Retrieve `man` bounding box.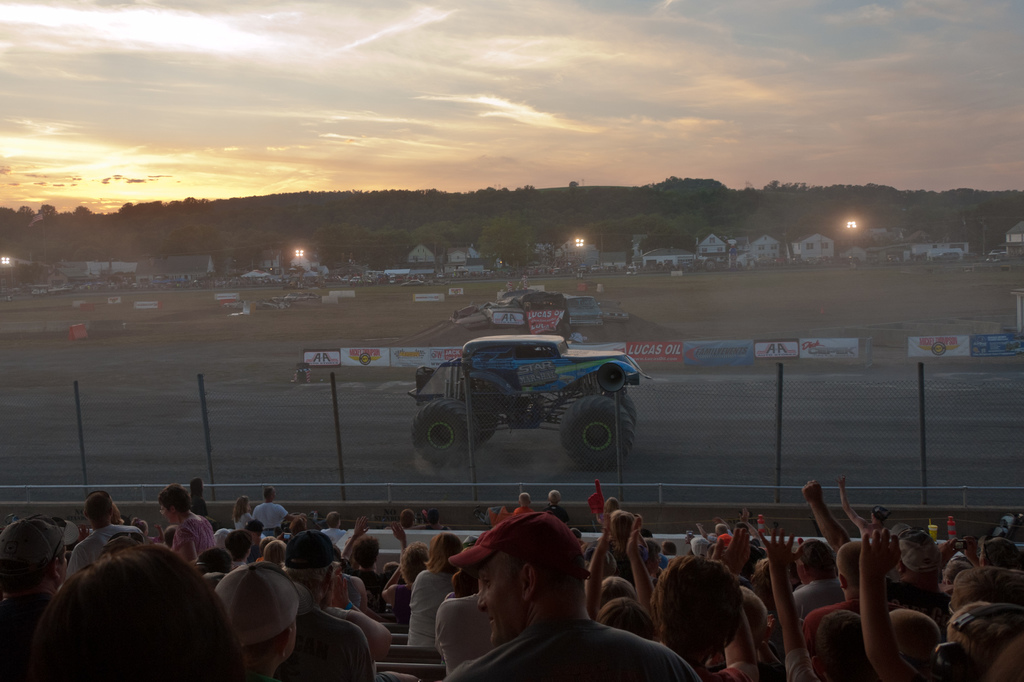
Bounding box: x1=440, y1=496, x2=716, y2=671.
